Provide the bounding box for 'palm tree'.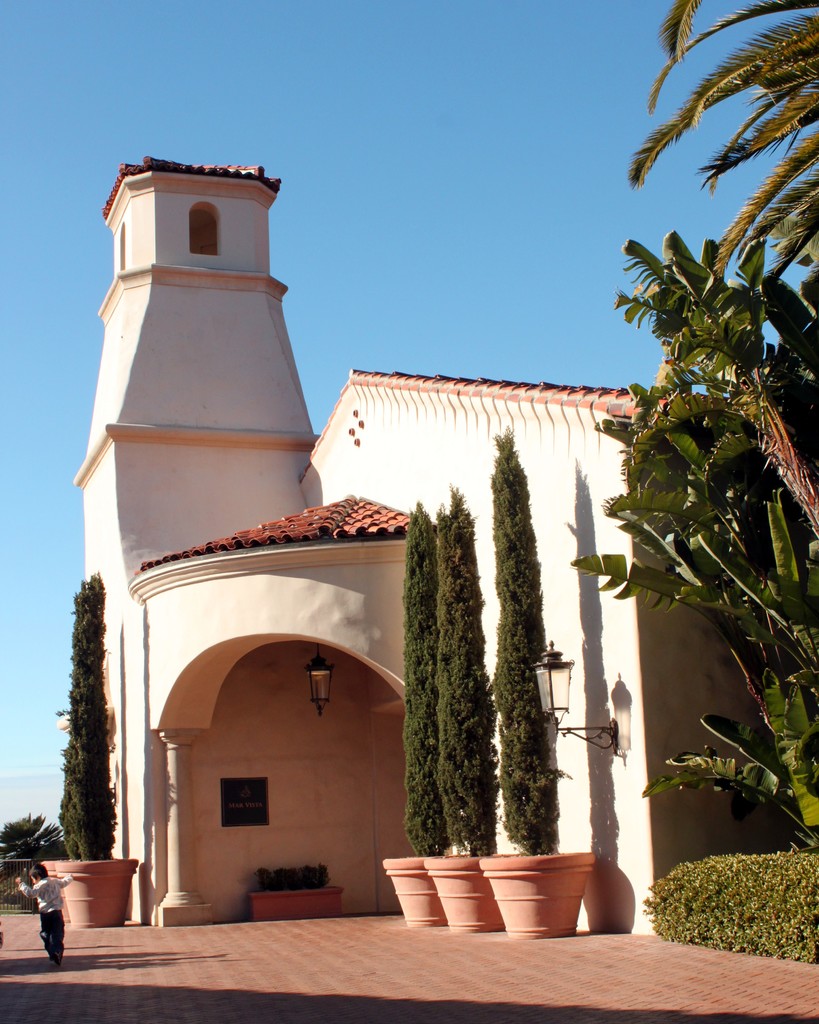
{"x1": 617, "y1": 0, "x2": 818, "y2": 317}.
